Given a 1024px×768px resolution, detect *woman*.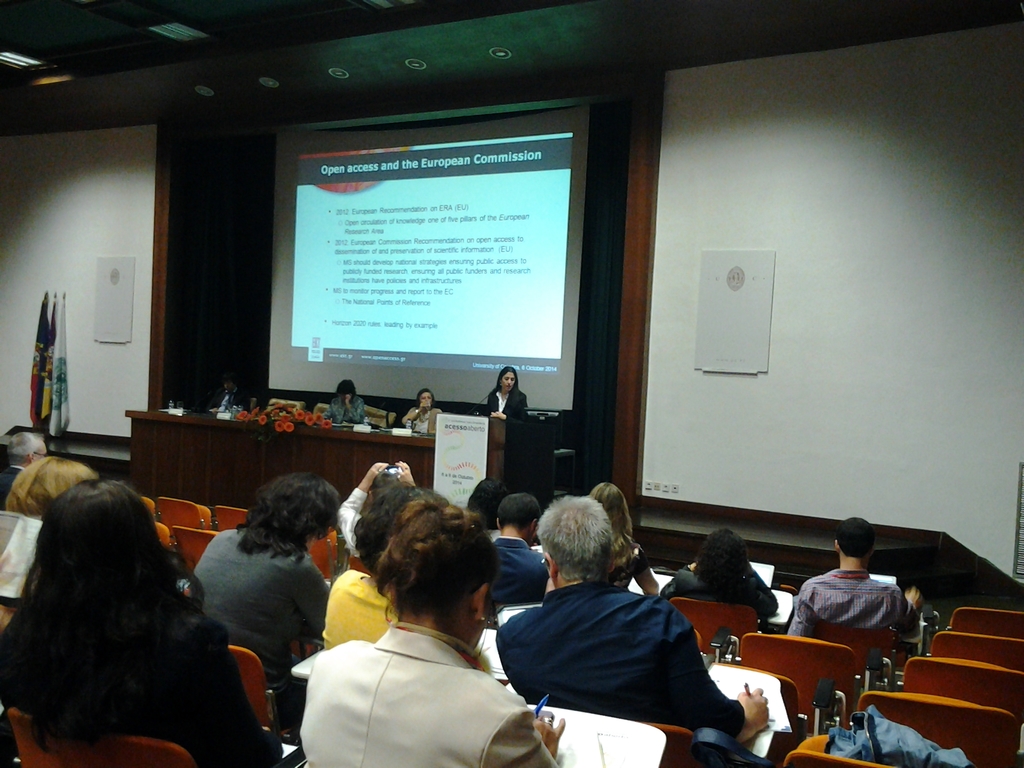
{"x1": 291, "y1": 508, "x2": 568, "y2": 767}.
